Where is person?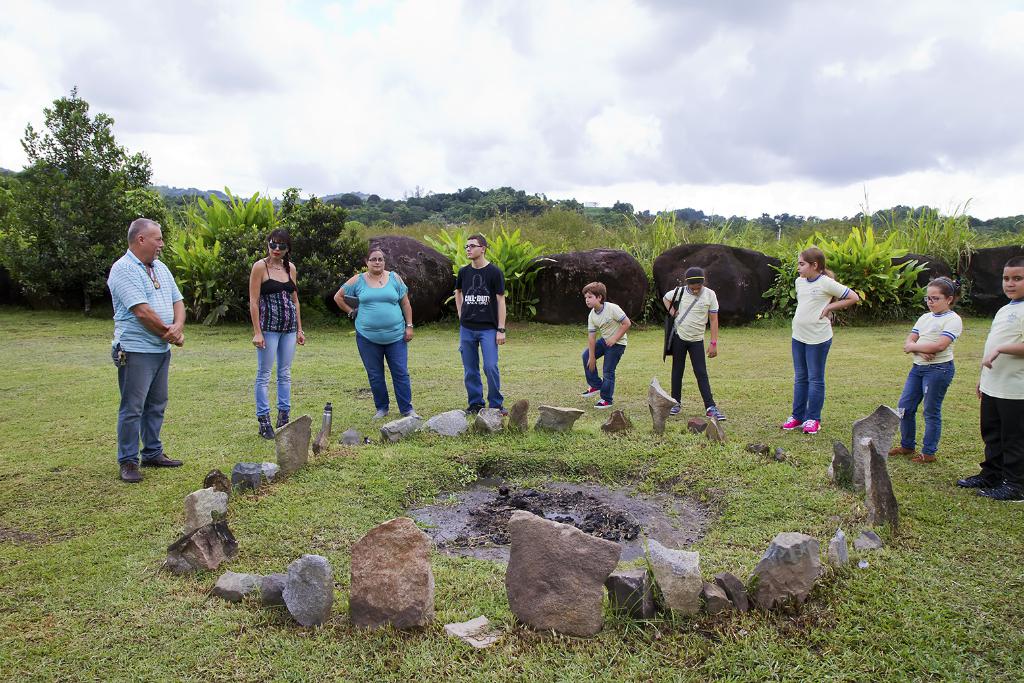
bbox=(581, 277, 631, 406).
